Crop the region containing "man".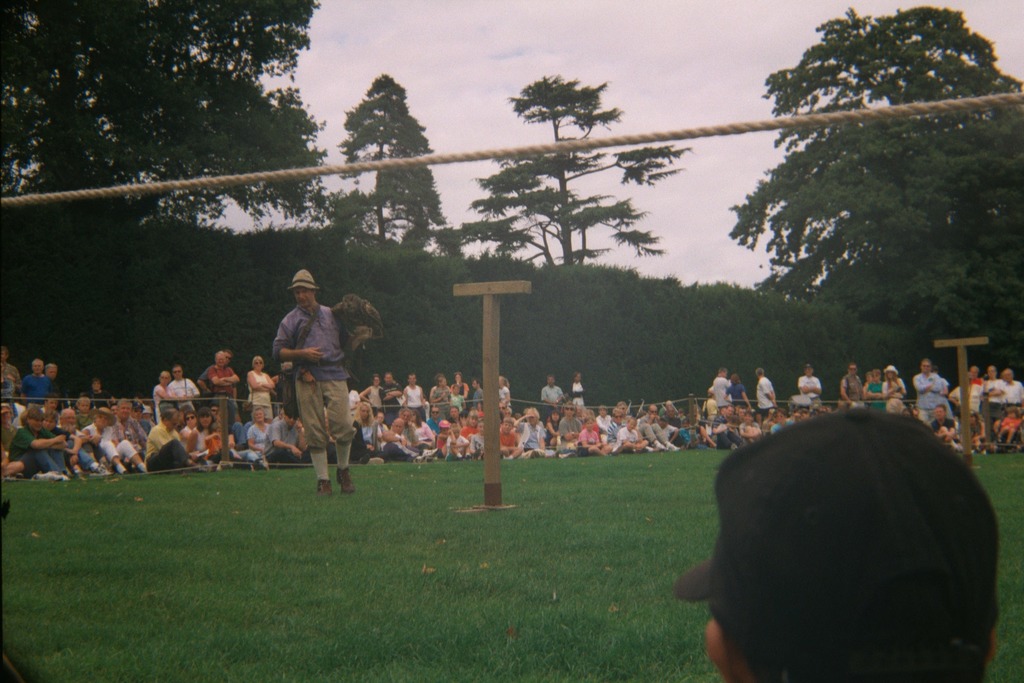
Crop region: <bbox>1001, 366, 1023, 416</bbox>.
